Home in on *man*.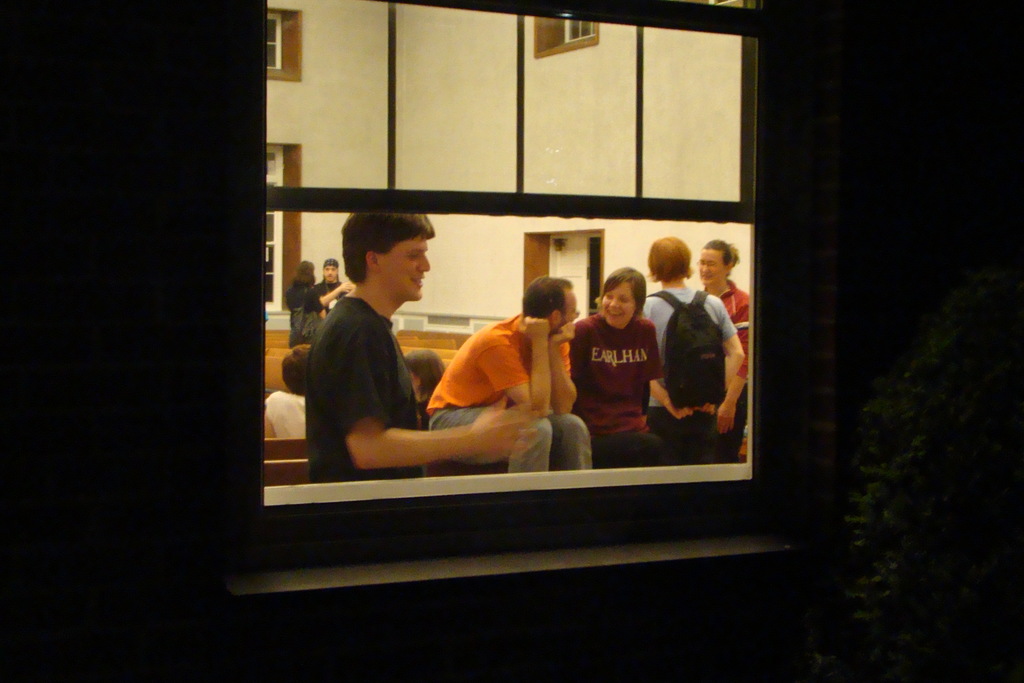
Homed in at detection(305, 212, 544, 484).
